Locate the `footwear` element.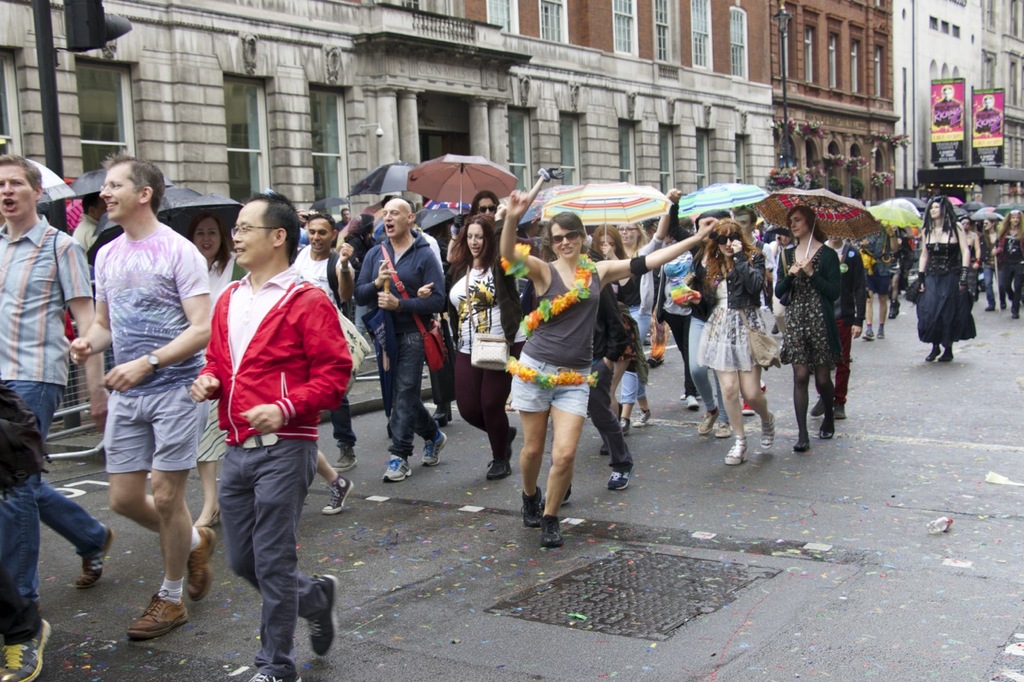
Element bbox: pyautogui.locateOnScreen(0, 618, 47, 681).
